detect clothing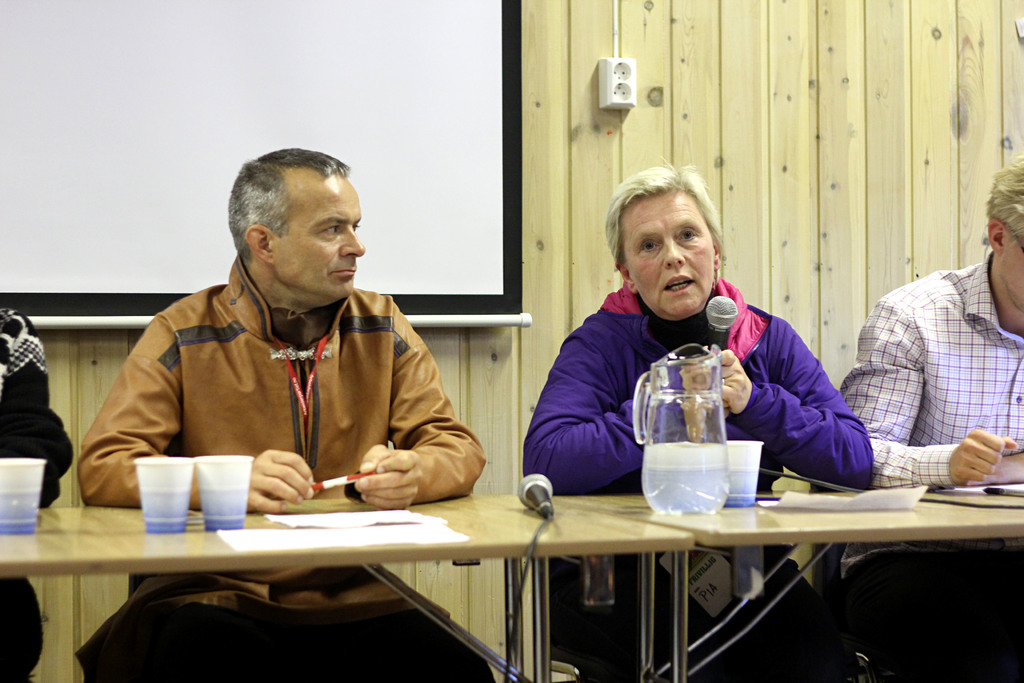
l=522, t=280, r=873, b=682
